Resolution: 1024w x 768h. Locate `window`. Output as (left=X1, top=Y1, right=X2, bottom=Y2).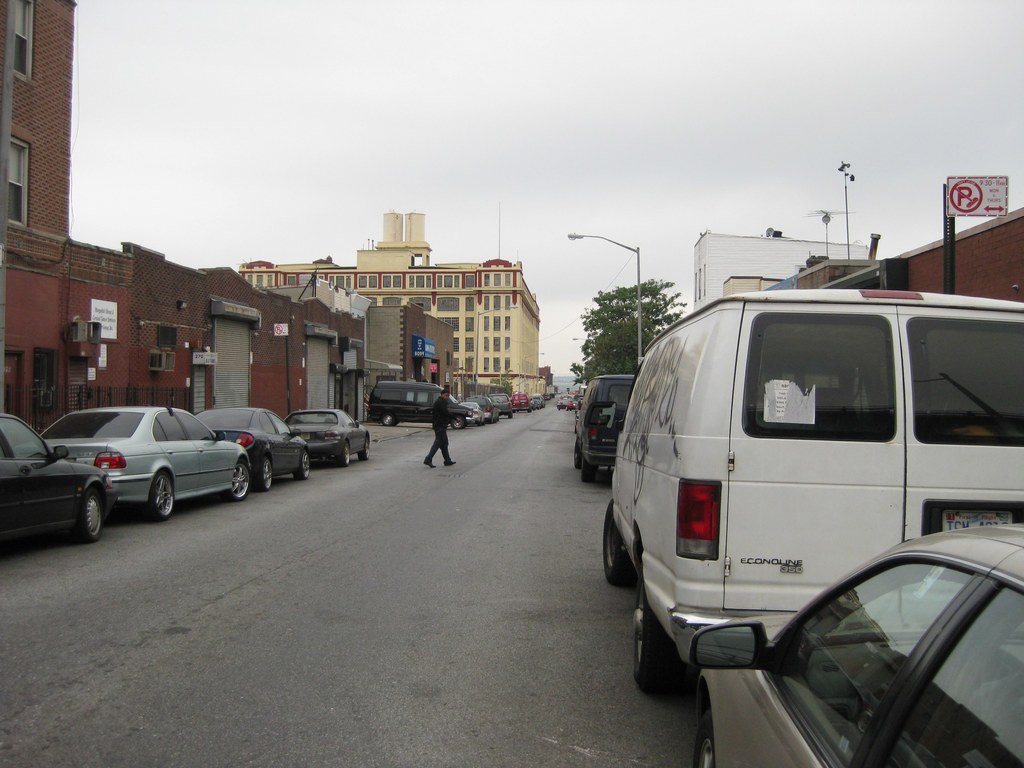
(left=14, top=0, right=30, bottom=79).
